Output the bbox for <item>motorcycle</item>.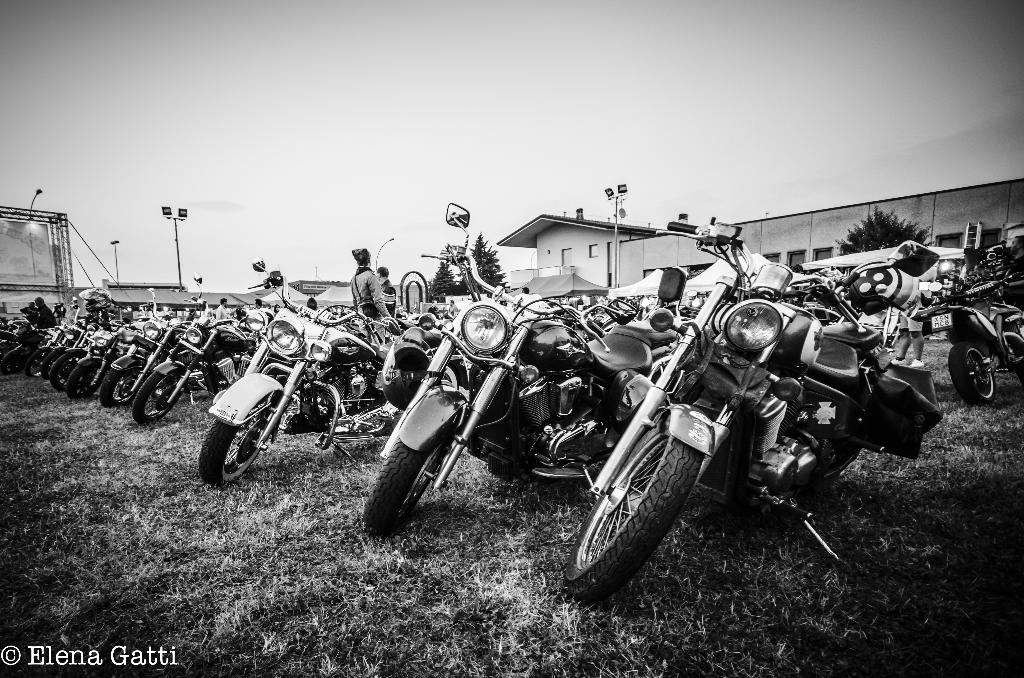
<box>915,271,1023,408</box>.
